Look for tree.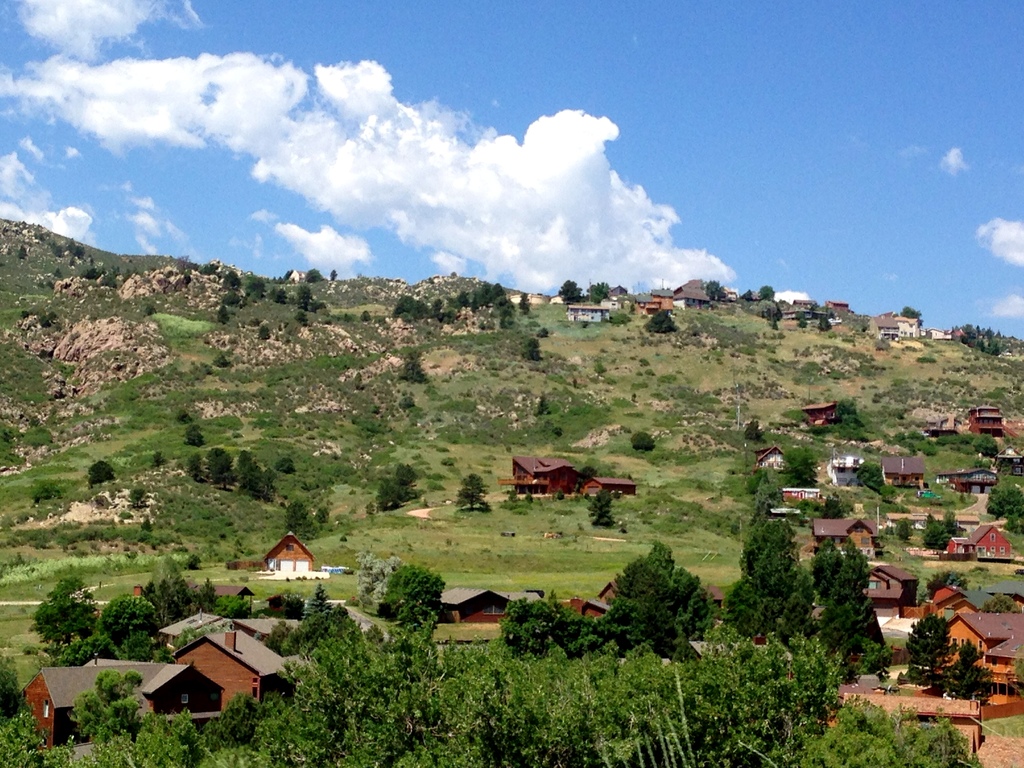
Found: x1=25 y1=570 x2=102 y2=646.
